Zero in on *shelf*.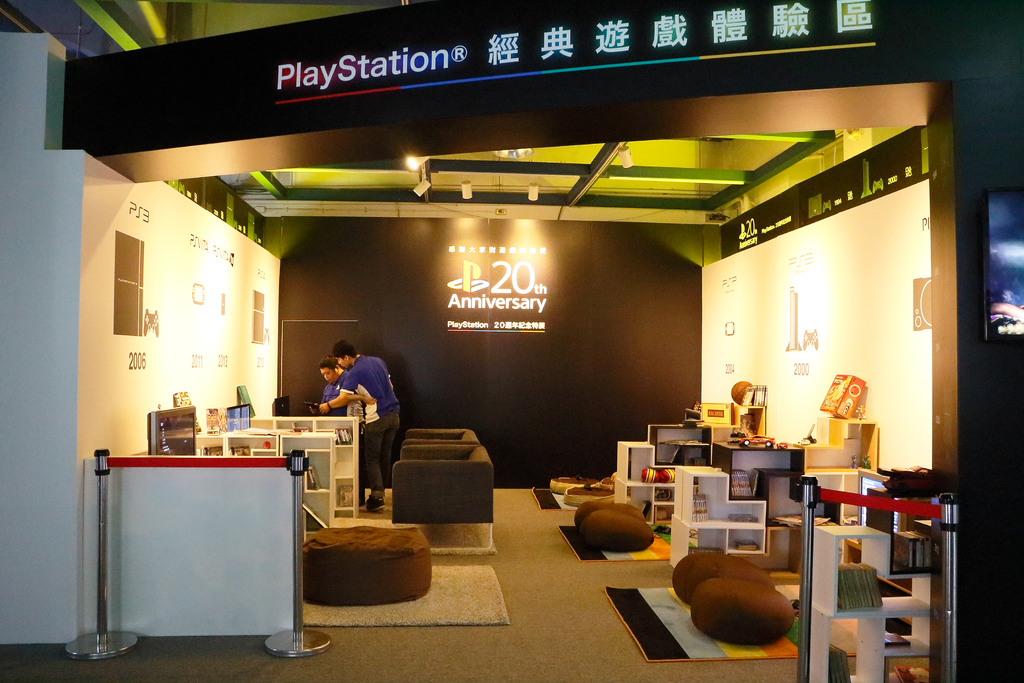
Zeroed in: (x1=188, y1=420, x2=340, y2=534).
